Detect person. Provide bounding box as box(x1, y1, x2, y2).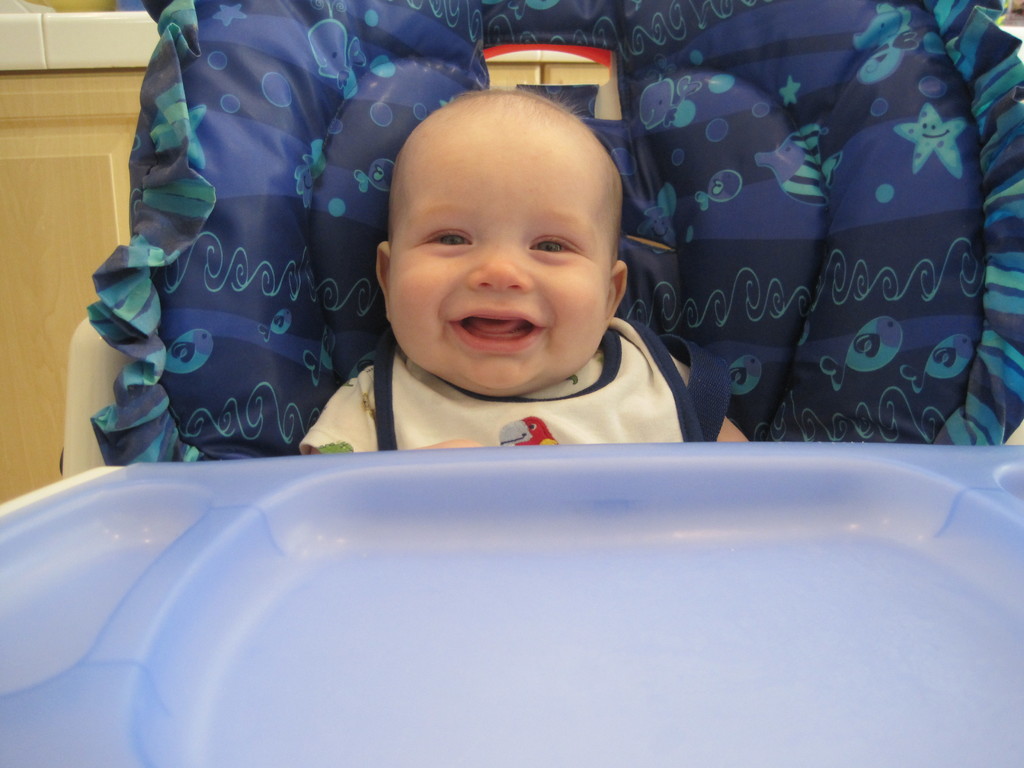
box(300, 84, 749, 449).
